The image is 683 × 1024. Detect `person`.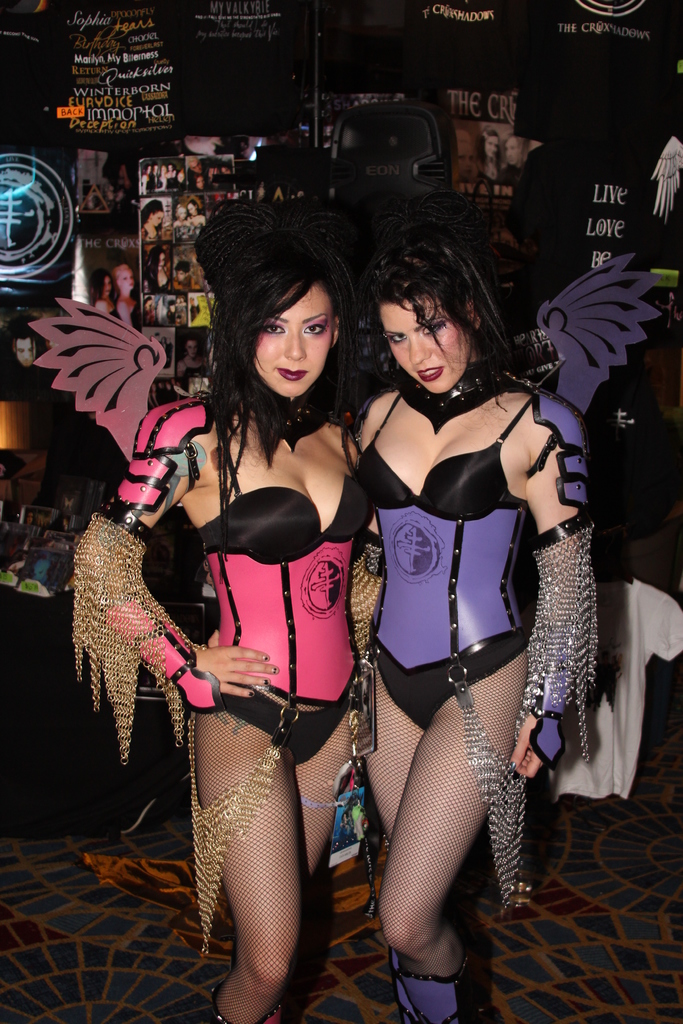
Detection: [73,250,395,1023].
